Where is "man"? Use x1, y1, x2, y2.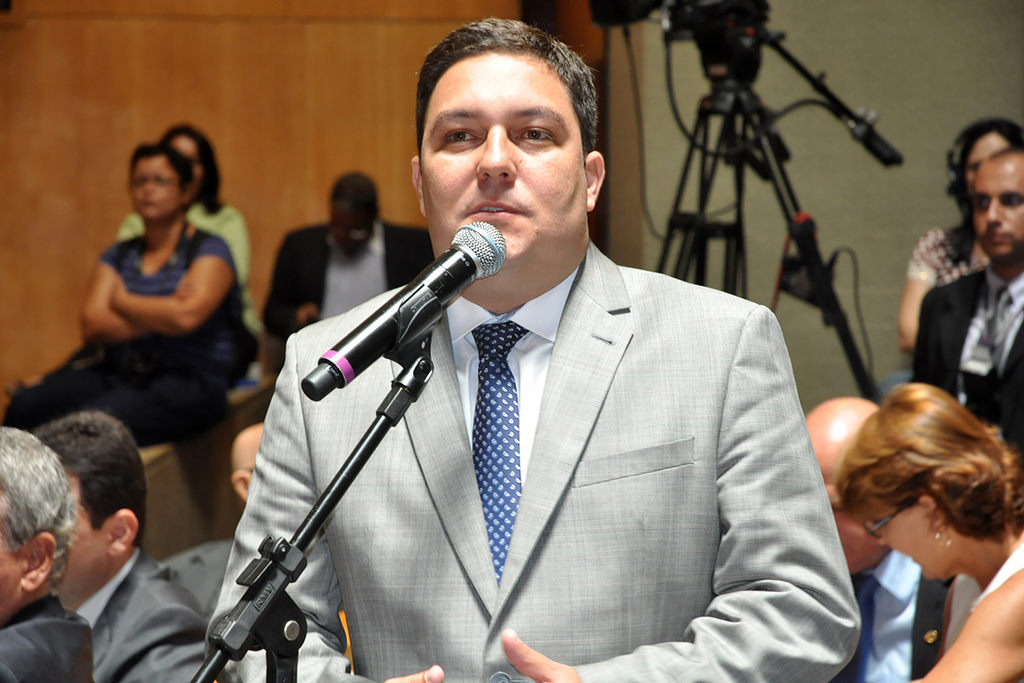
241, 17, 867, 655.
